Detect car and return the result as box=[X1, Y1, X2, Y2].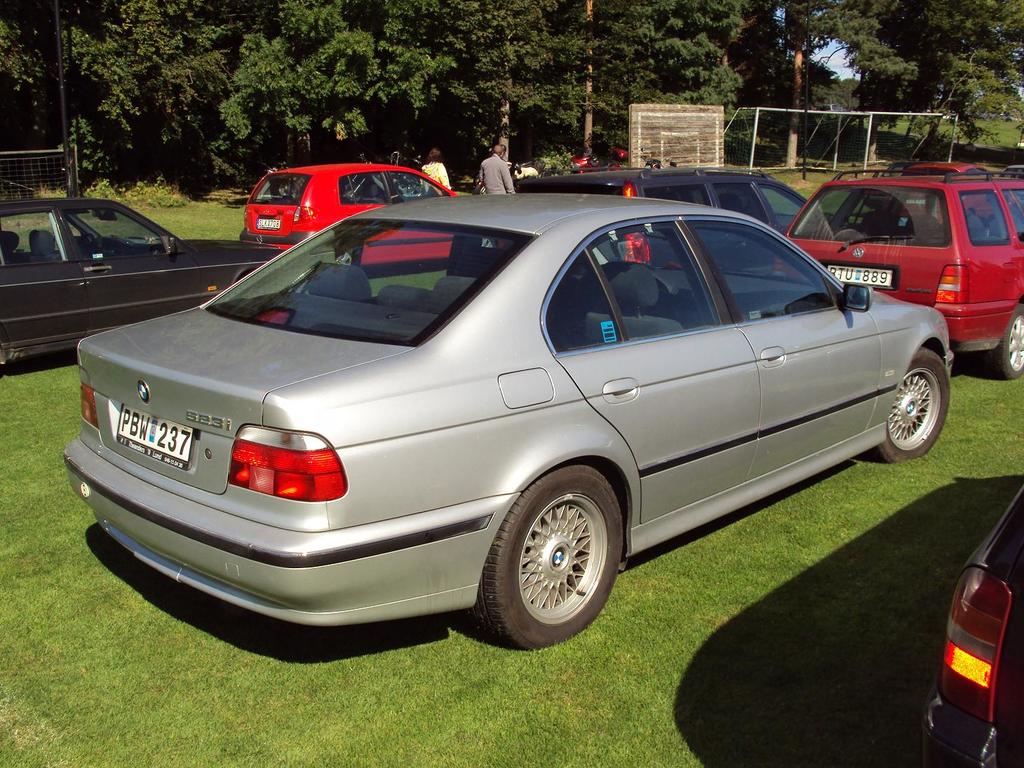
box=[239, 160, 468, 270].
